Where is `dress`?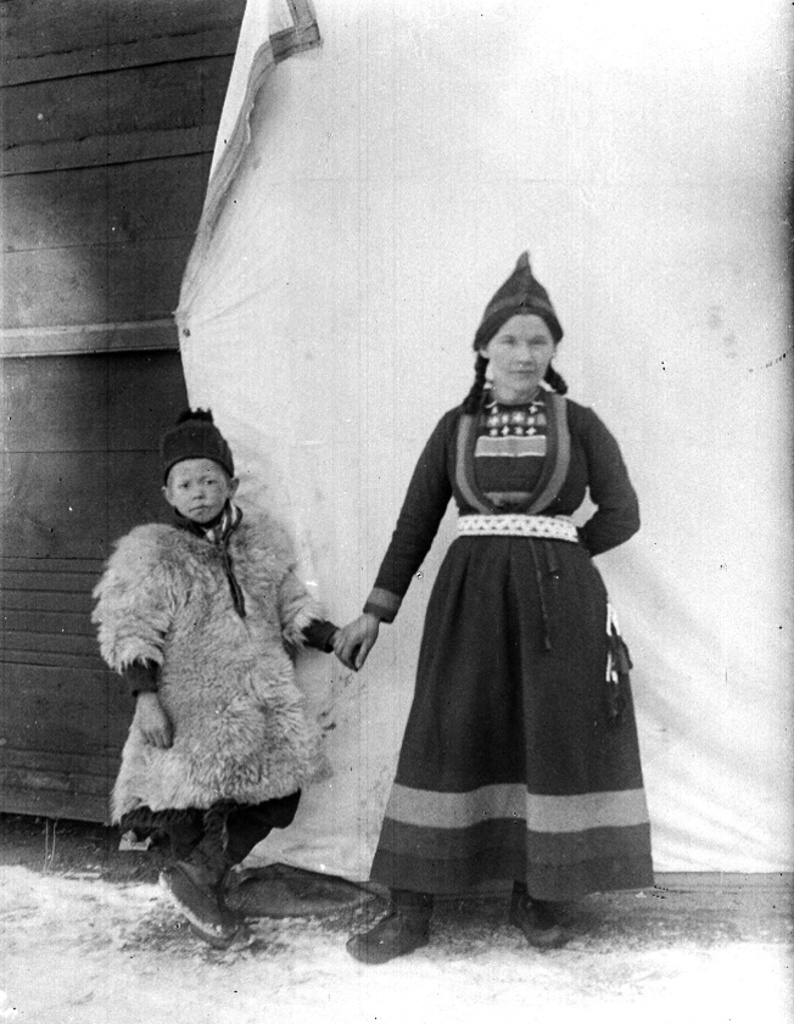
[x1=354, y1=388, x2=652, y2=901].
